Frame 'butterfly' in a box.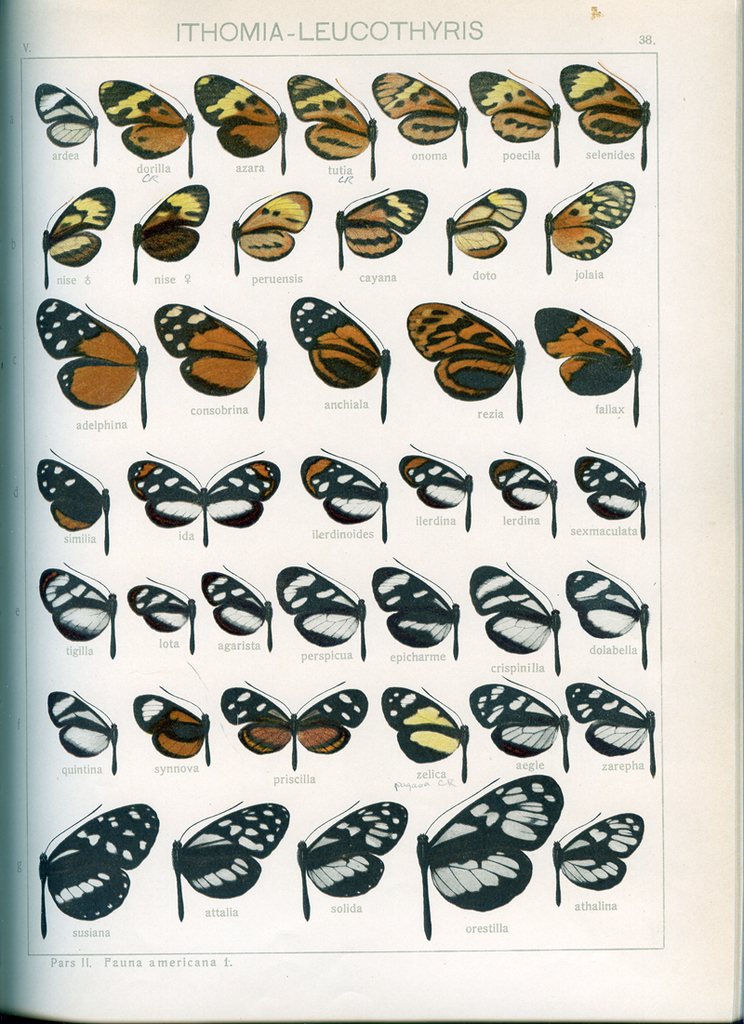
(left=302, top=451, right=395, bottom=542).
